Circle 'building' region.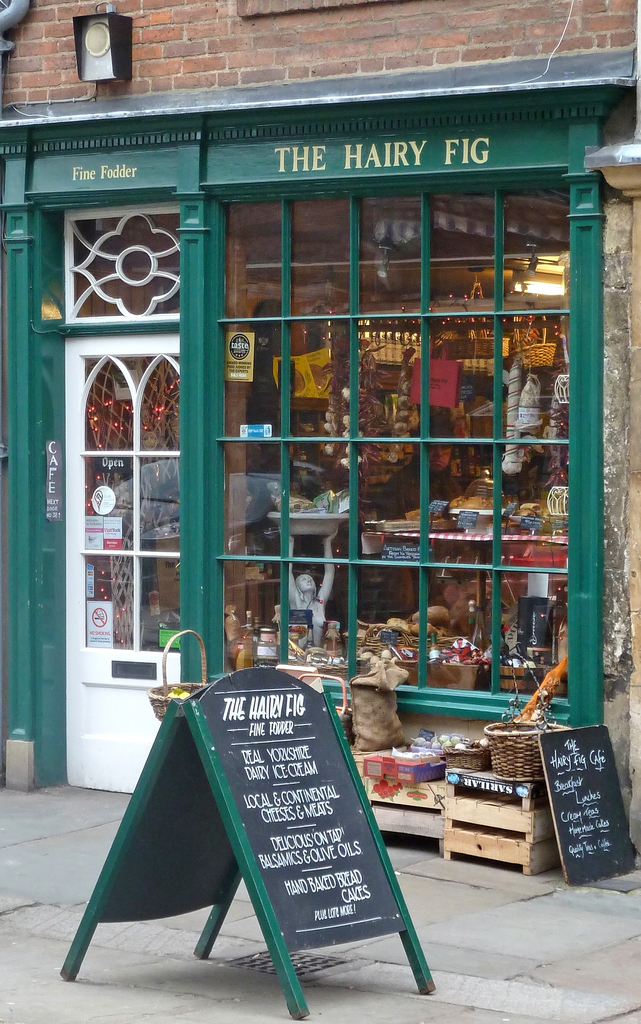
Region: Rect(0, 0, 640, 880).
